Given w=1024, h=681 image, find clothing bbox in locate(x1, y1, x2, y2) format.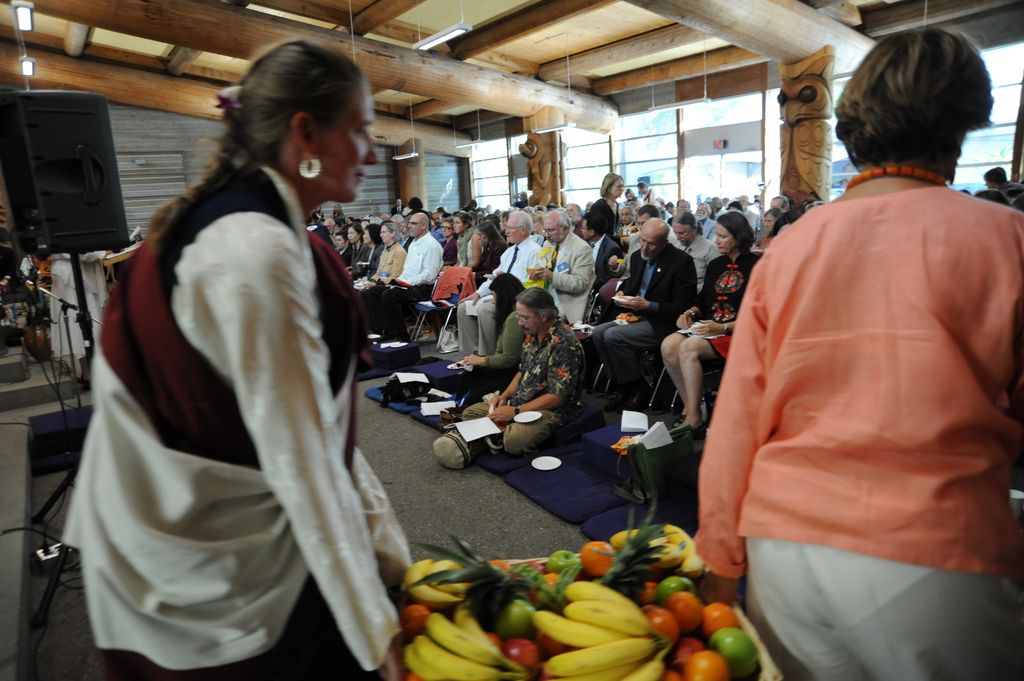
locate(461, 320, 587, 455).
